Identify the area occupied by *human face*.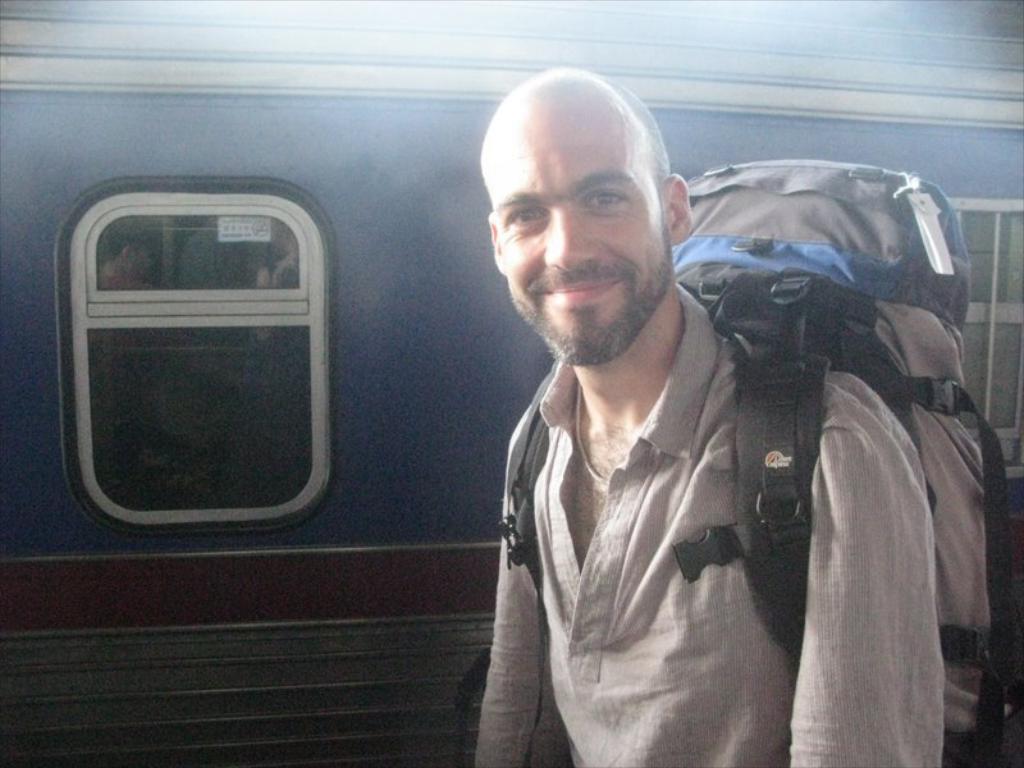
Area: l=479, t=91, r=671, b=361.
